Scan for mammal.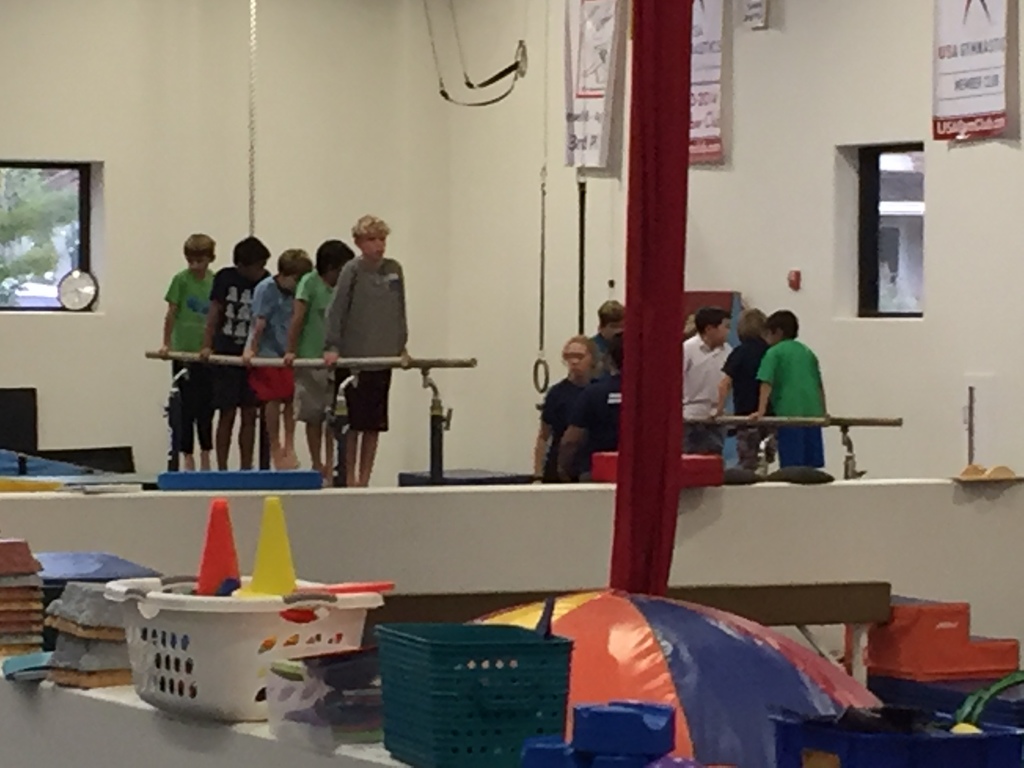
Scan result: 534, 337, 593, 484.
